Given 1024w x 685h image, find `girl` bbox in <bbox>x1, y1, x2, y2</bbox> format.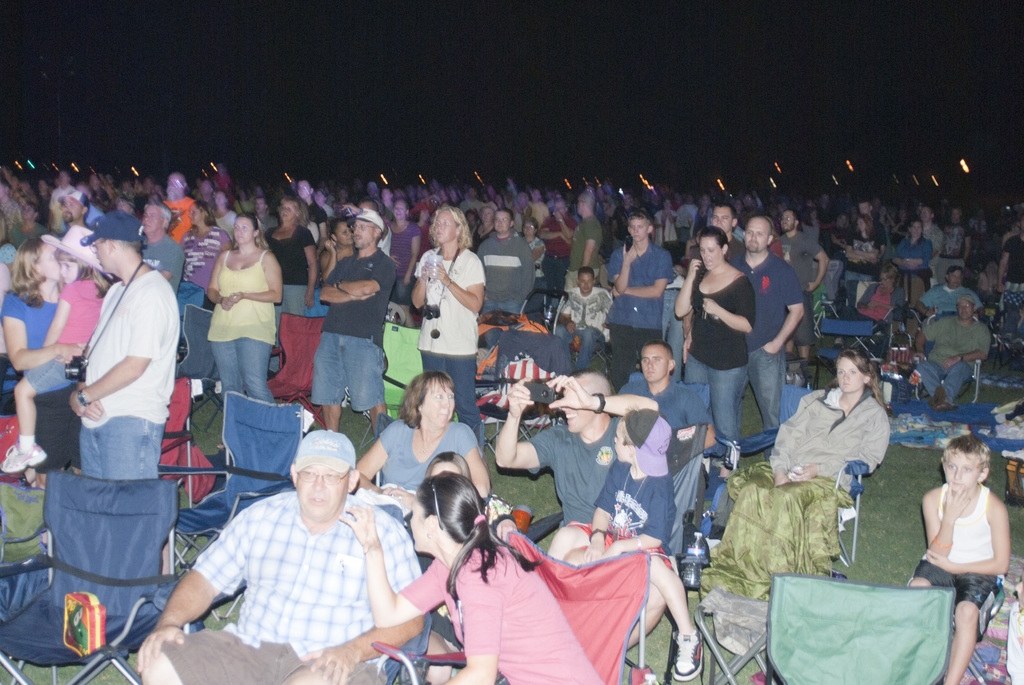
<bbox>402, 452, 520, 684</bbox>.
